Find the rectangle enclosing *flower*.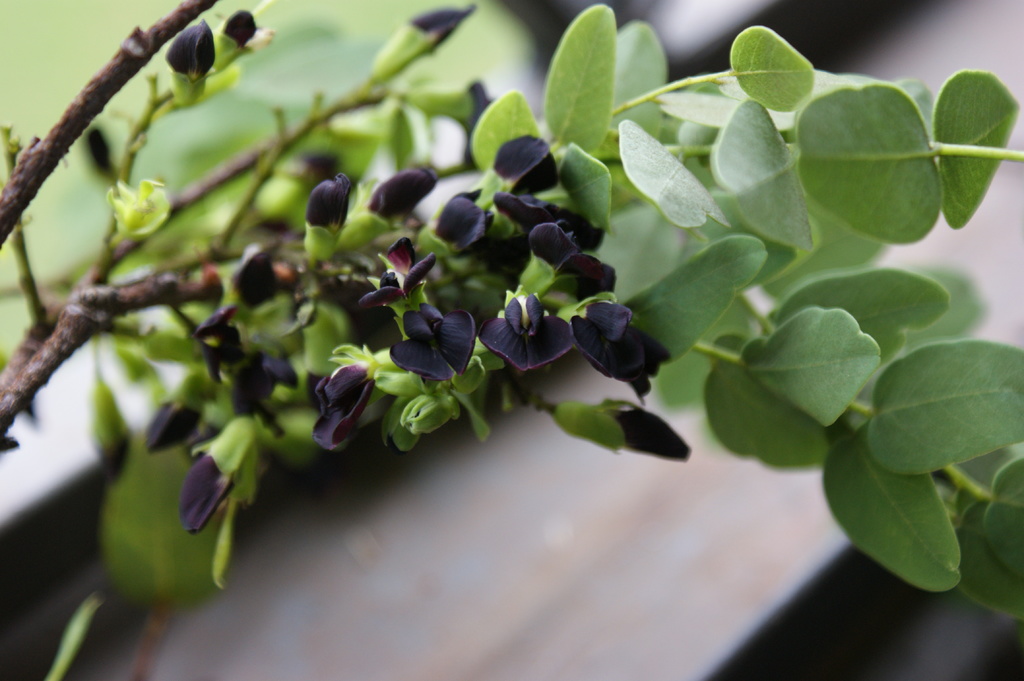
(570,298,664,399).
